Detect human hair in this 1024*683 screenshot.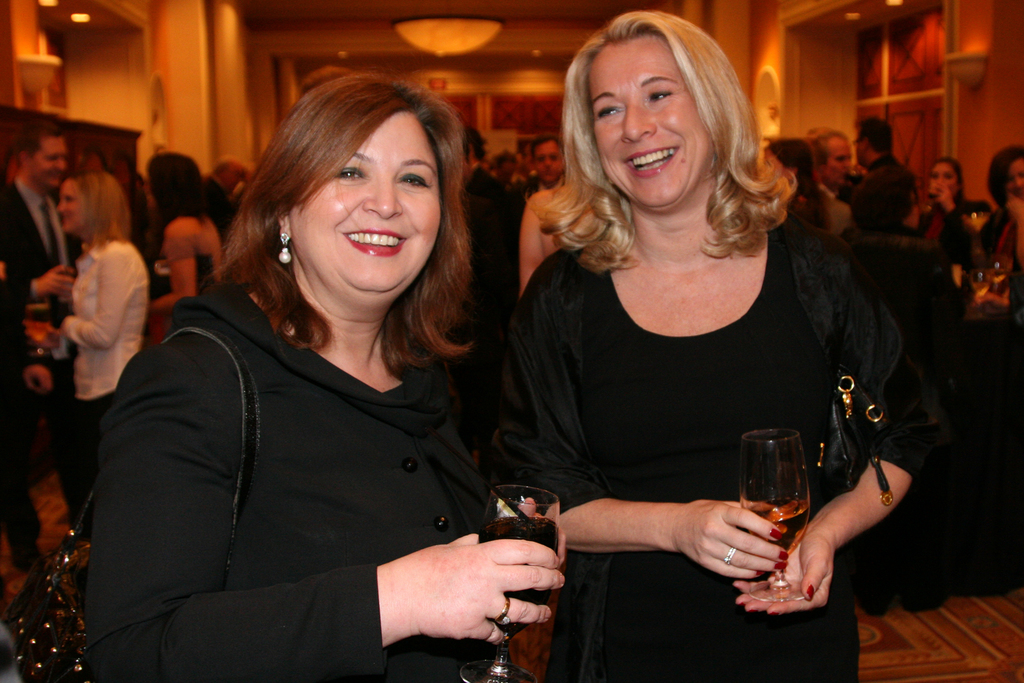
Detection: [x1=9, y1=118, x2=60, y2=170].
